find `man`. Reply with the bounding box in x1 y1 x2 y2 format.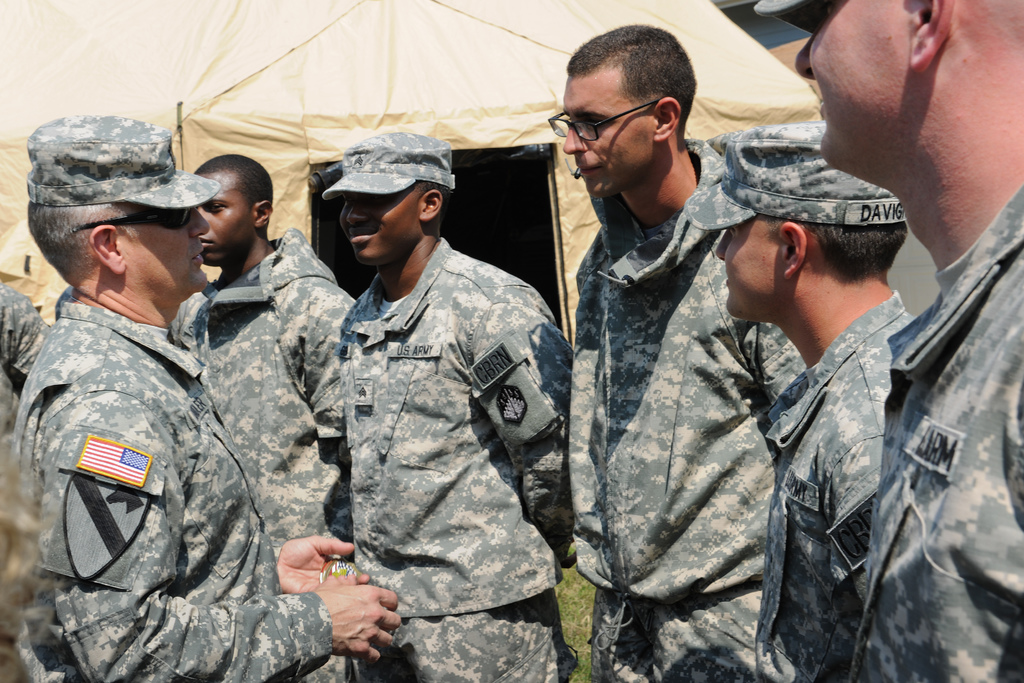
15 111 415 682.
